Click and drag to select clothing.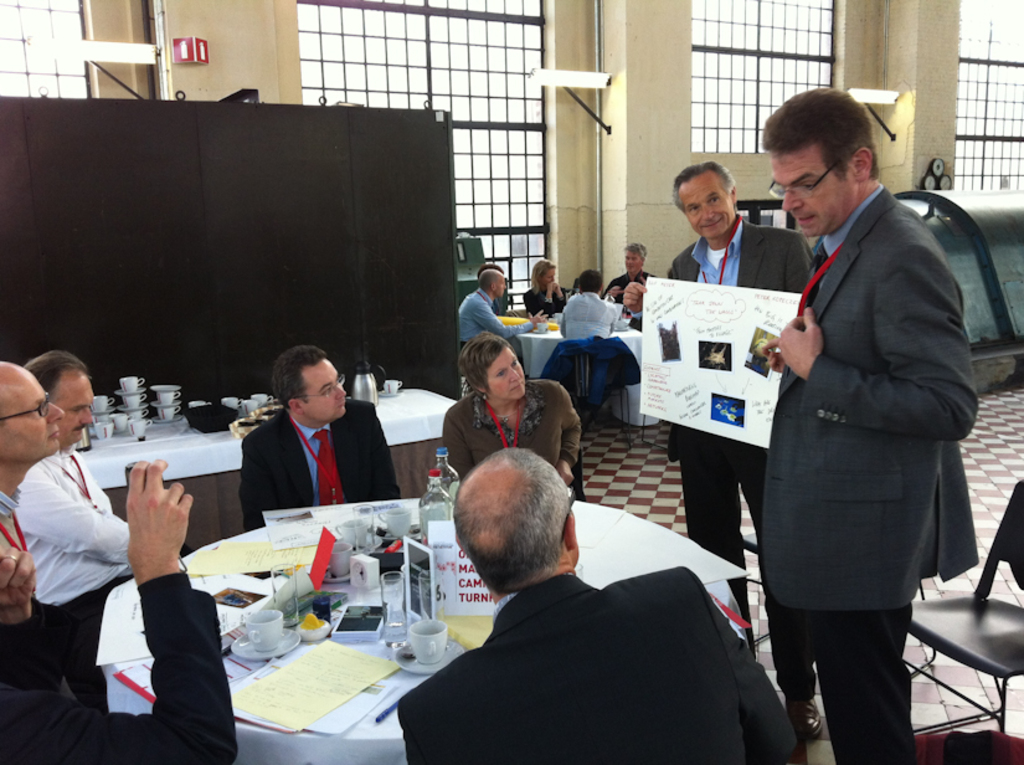
Selection: region(14, 442, 194, 710).
